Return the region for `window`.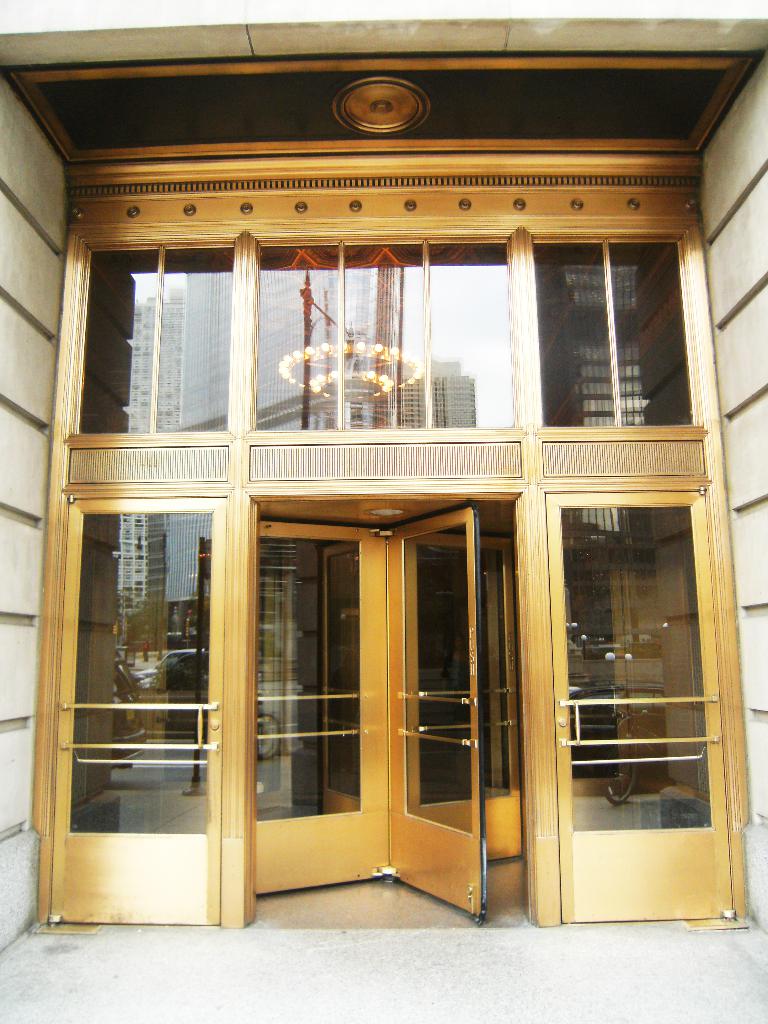
bbox=[532, 237, 700, 429].
